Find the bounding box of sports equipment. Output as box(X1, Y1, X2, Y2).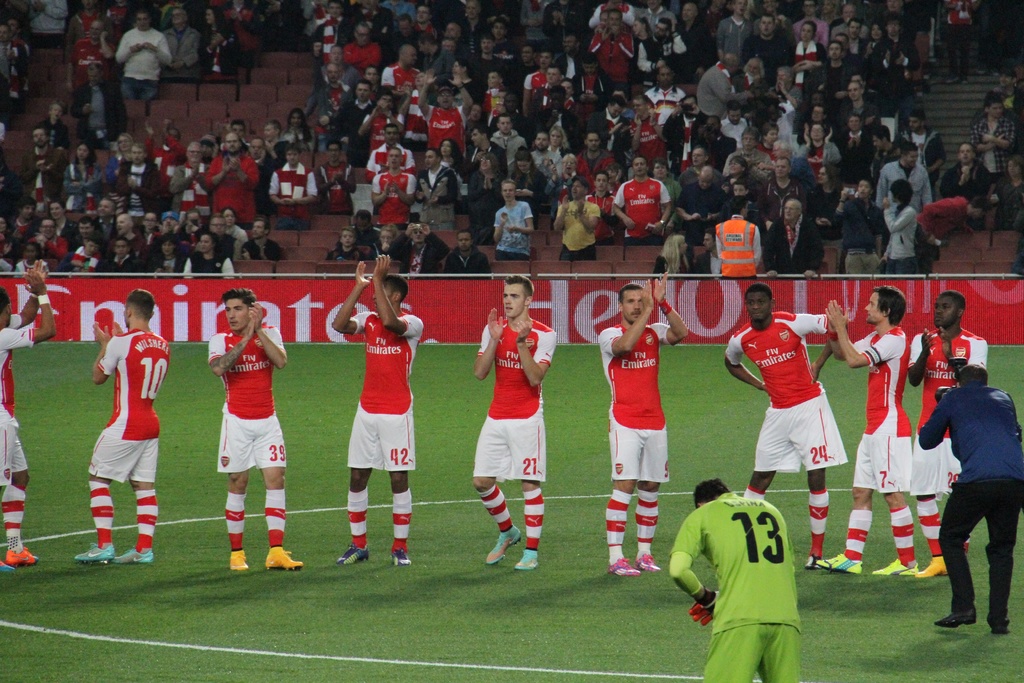
box(813, 552, 859, 580).
